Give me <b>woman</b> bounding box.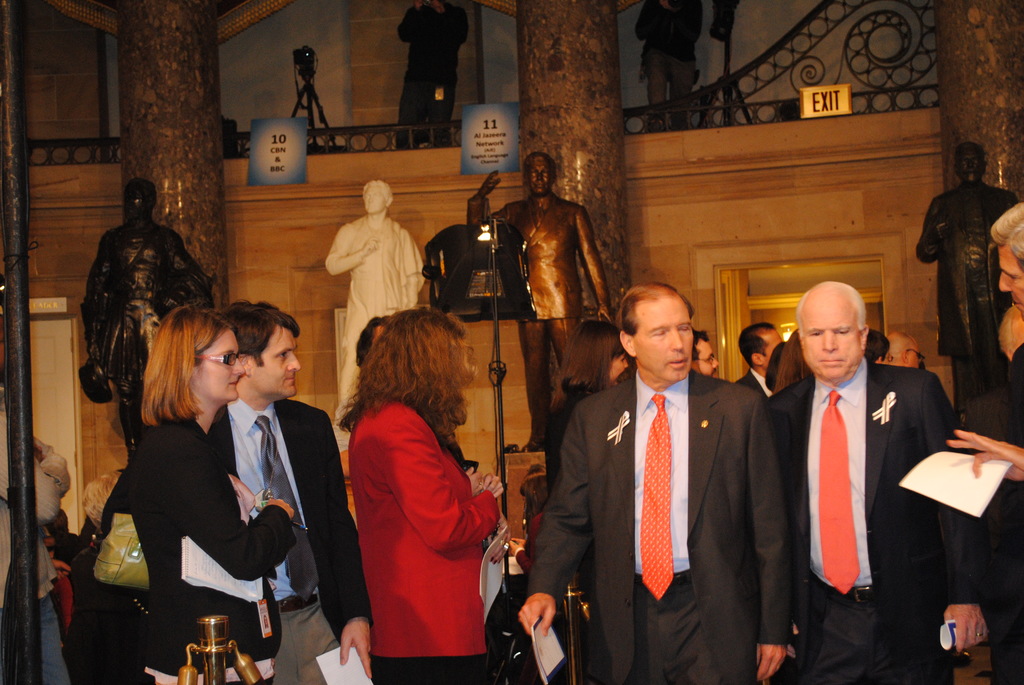
102, 306, 297, 684.
